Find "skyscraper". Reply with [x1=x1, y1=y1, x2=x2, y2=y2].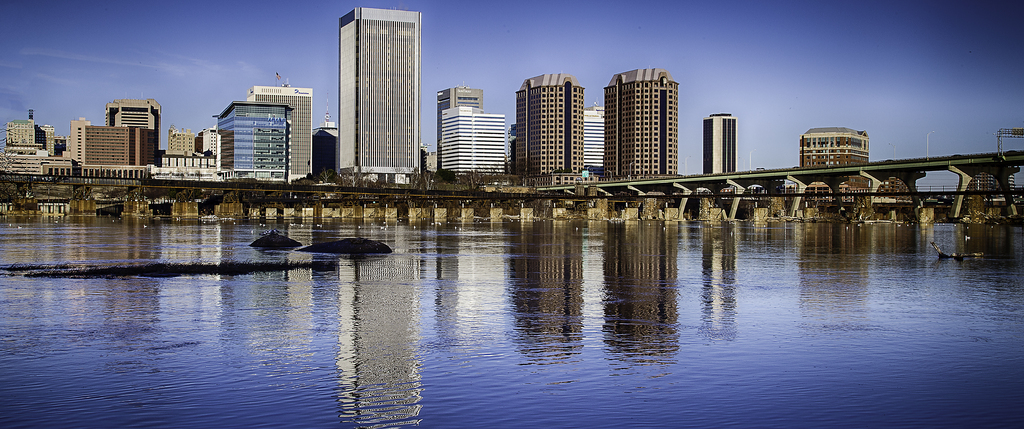
[x1=437, y1=75, x2=484, y2=167].
